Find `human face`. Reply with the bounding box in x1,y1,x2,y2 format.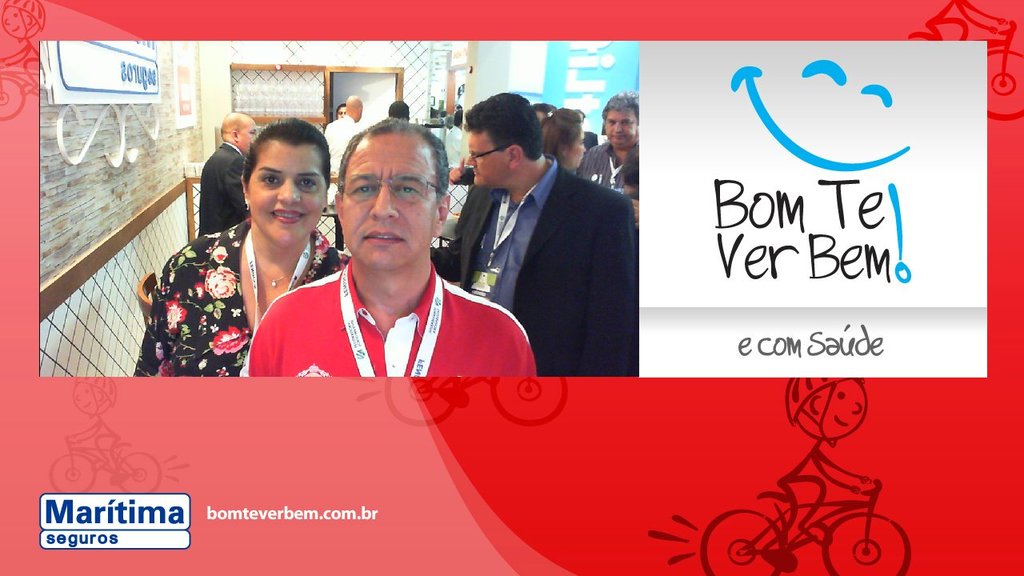
244,143,325,245.
